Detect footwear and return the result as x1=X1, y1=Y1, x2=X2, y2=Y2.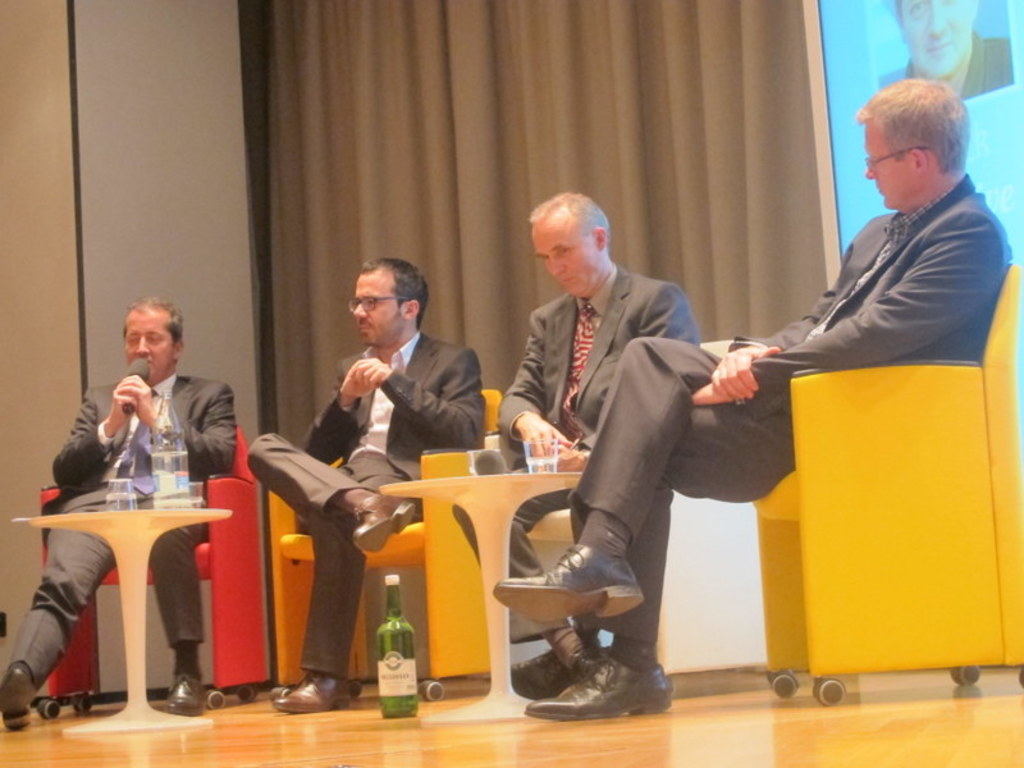
x1=509, y1=646, x2=577, y2=700.
